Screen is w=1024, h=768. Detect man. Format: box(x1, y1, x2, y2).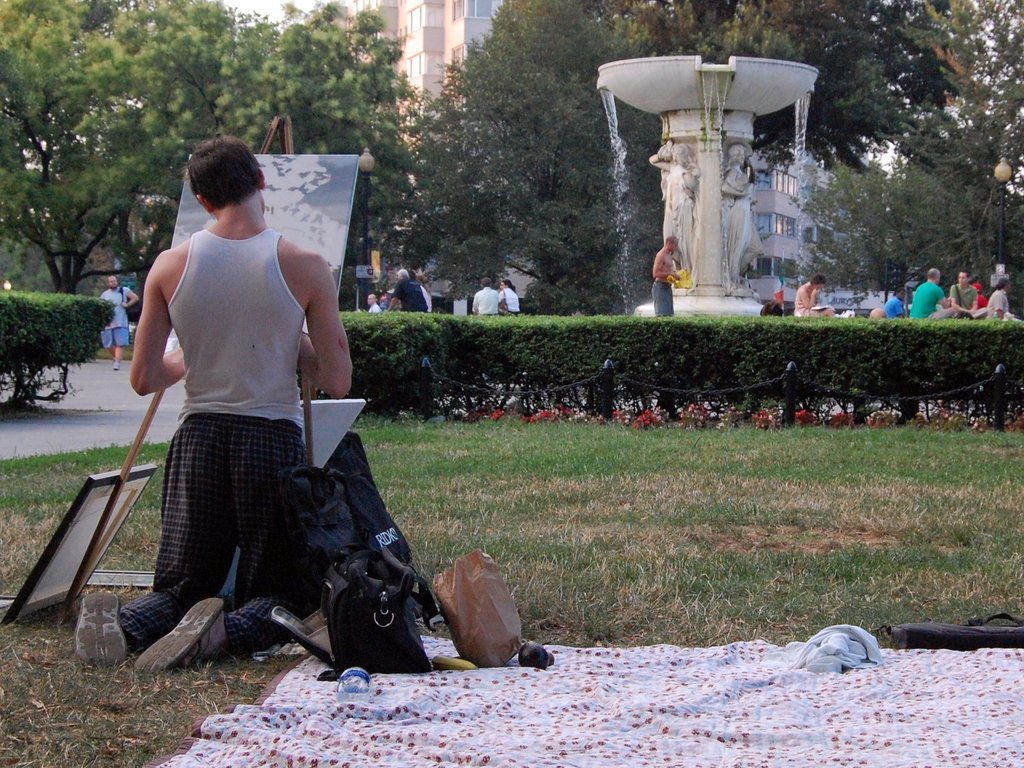
box(386, 266, 431, 316).
